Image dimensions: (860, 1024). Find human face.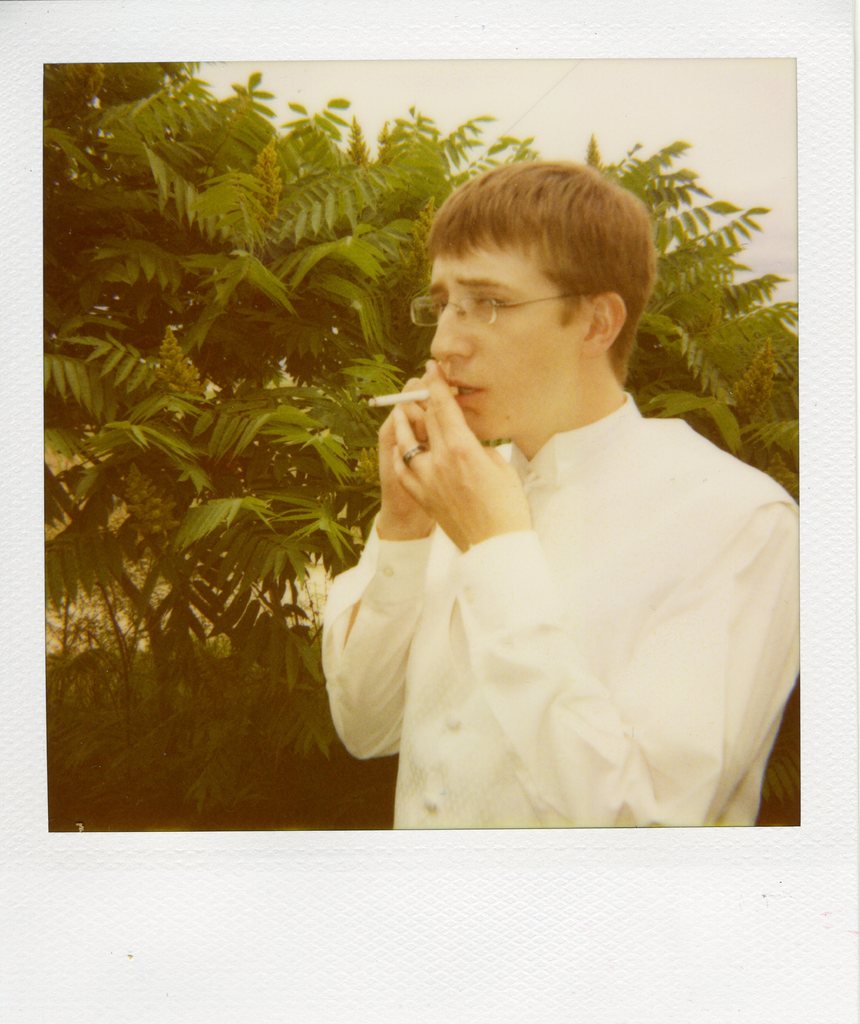
<region>431, 239, 587, 438</region>.
